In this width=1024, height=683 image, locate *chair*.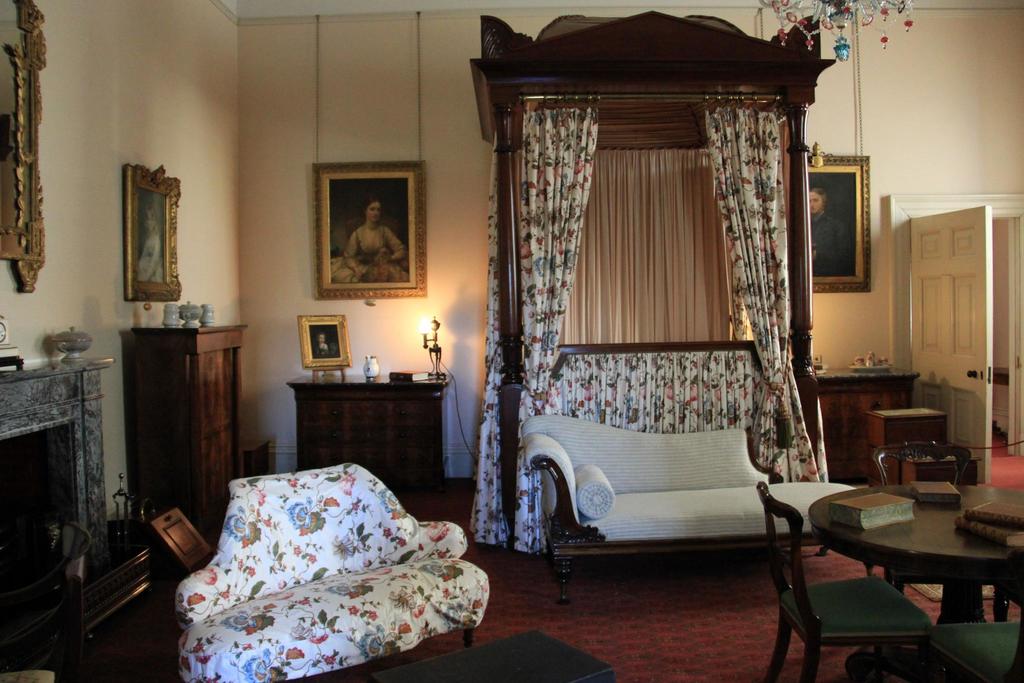
Bounding box: box(758, 477, 937, 682).
